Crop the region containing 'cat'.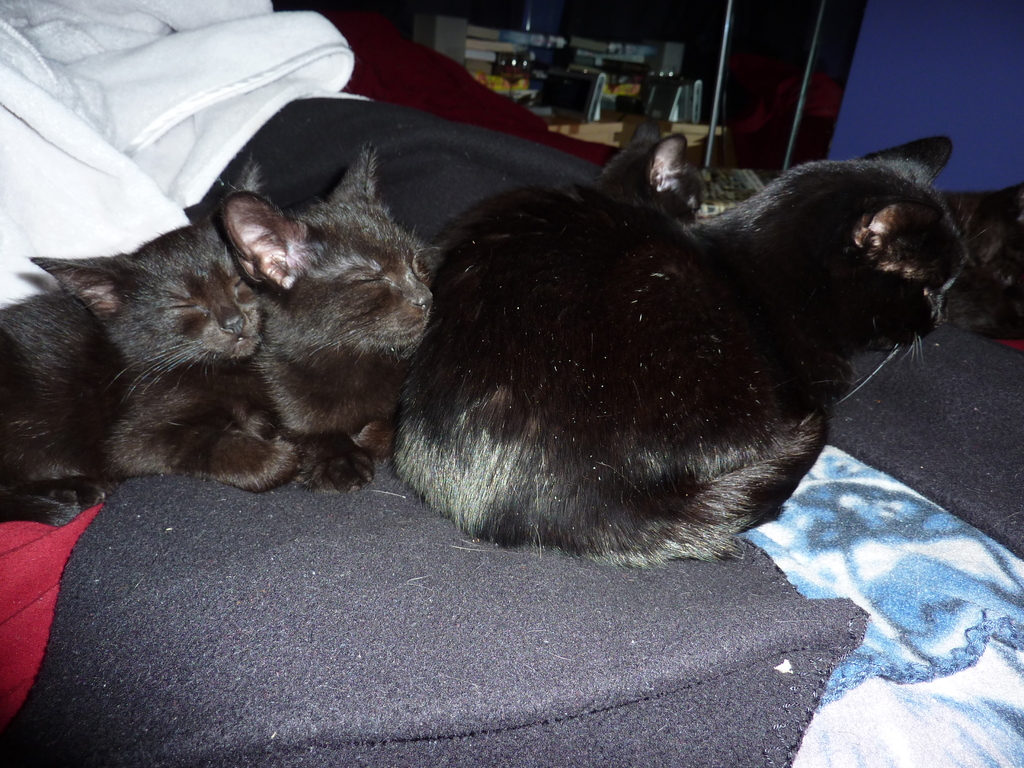
Crop region: 403:129:979:573.
